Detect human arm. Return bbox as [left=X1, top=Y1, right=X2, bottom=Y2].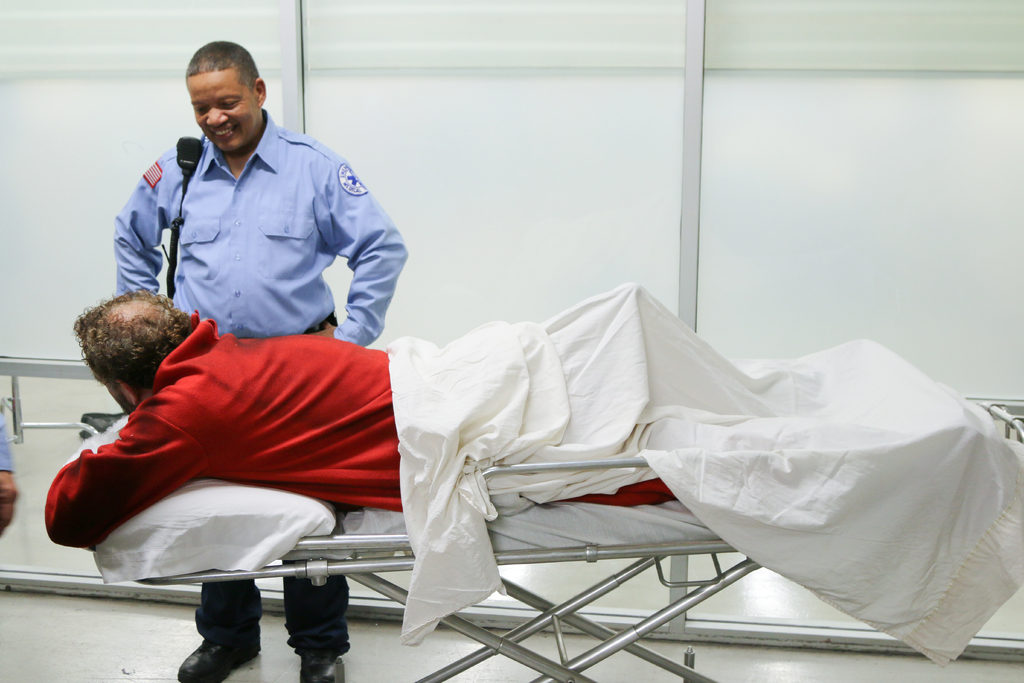
[left=319, top=143, right=409, bottom=346].
